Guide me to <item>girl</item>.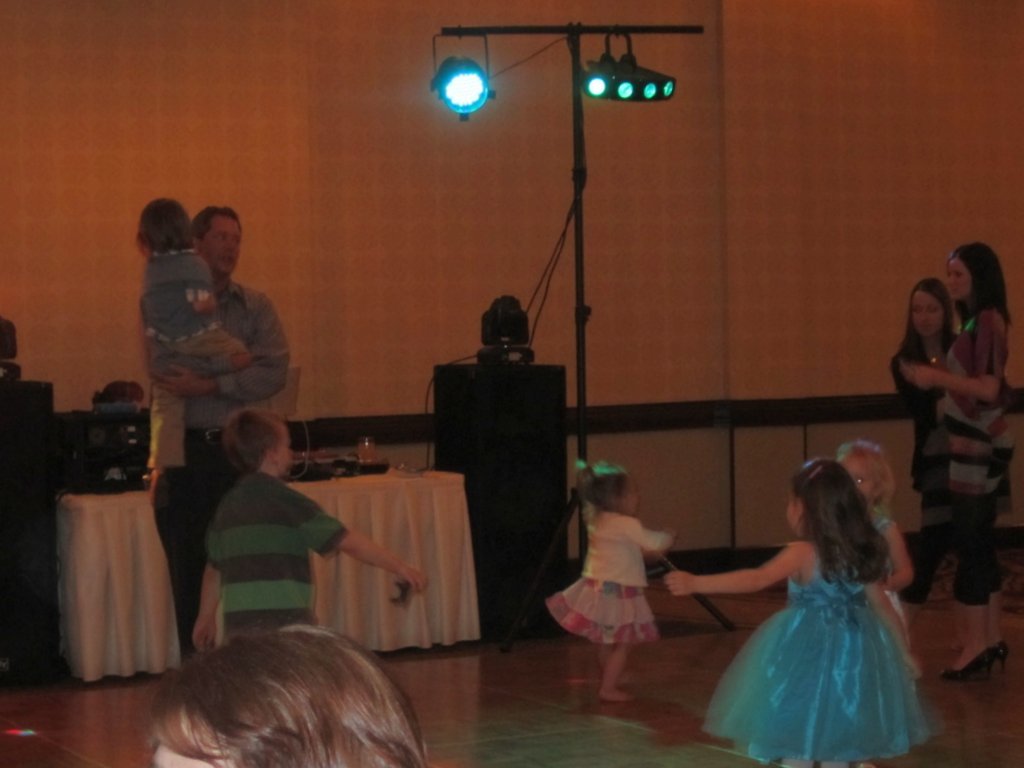
Guidance: Rect(828, 434, 917, 664).
